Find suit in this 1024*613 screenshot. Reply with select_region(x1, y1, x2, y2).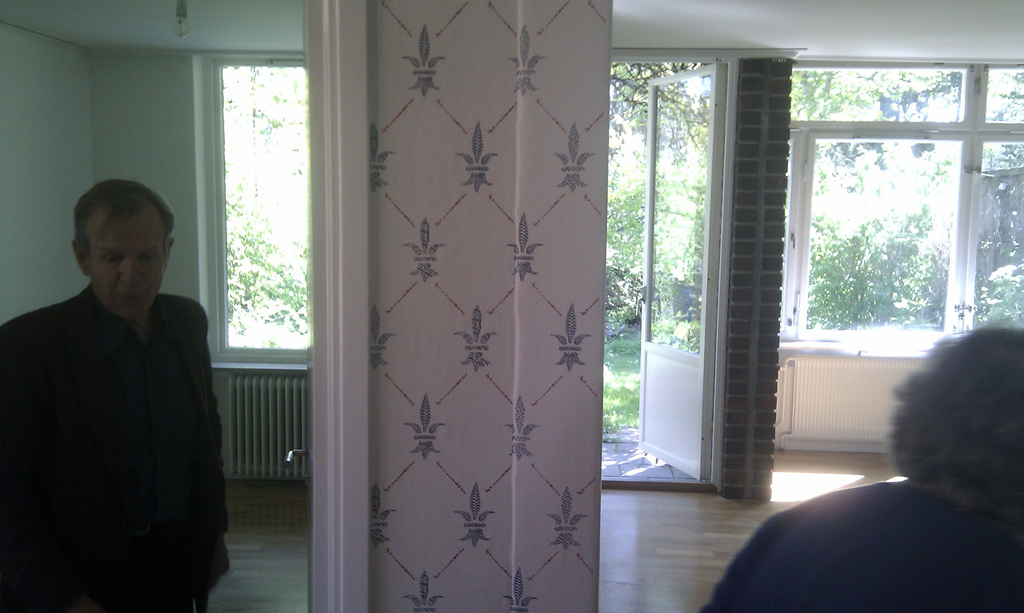
select_region(8, 173, 235, 610).
